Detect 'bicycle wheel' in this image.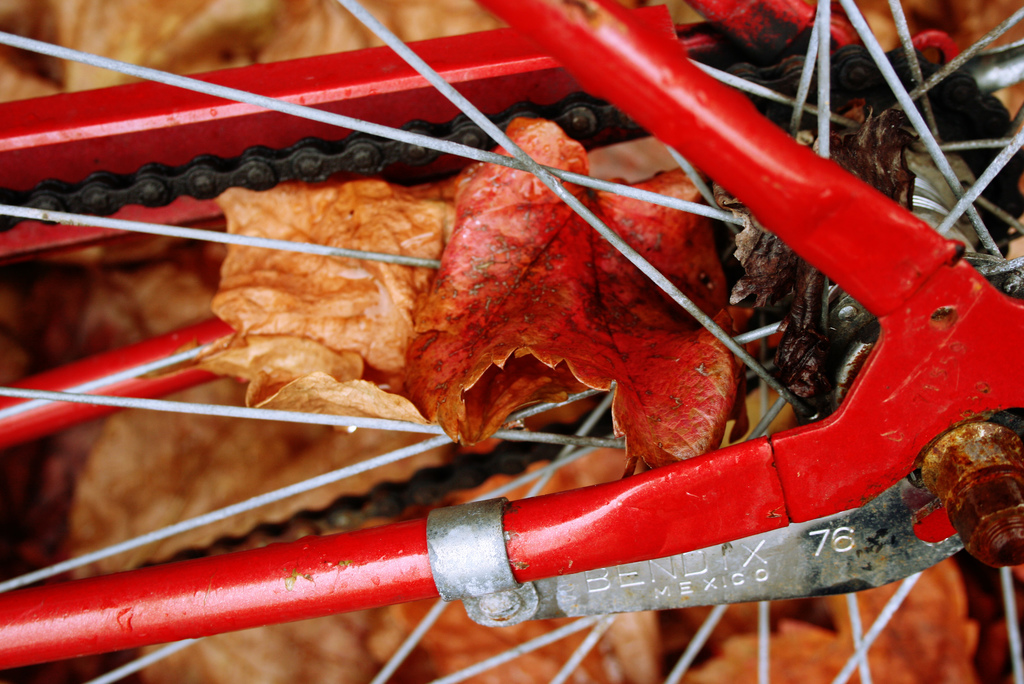
Detection: detection(0, 55, 1023, 667).
